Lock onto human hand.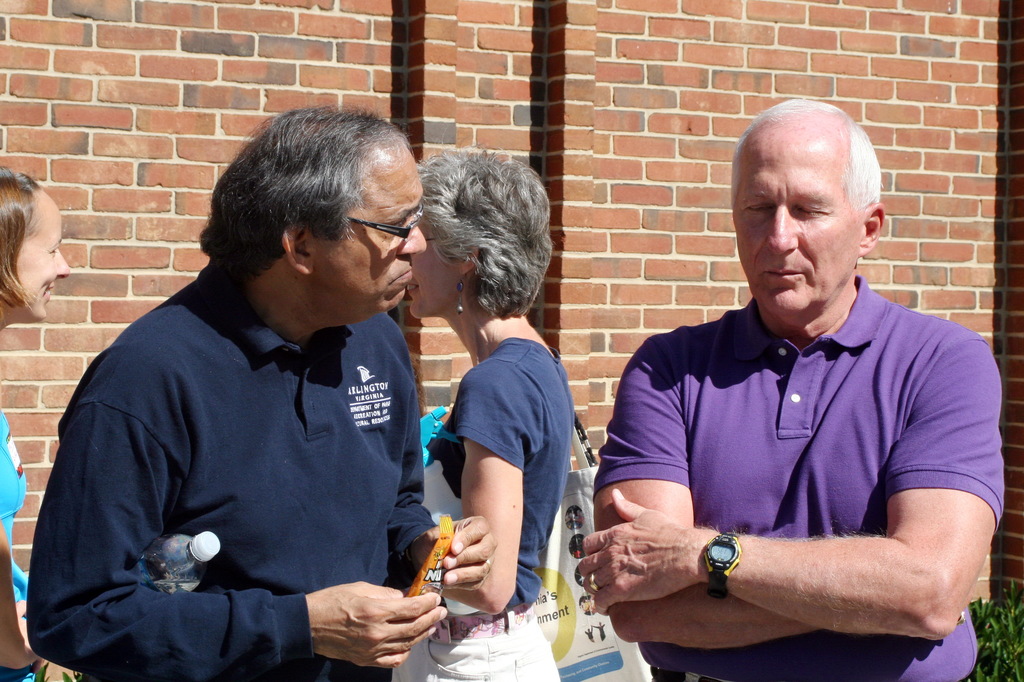
Locked: <box>312,578,448,669</box>.
